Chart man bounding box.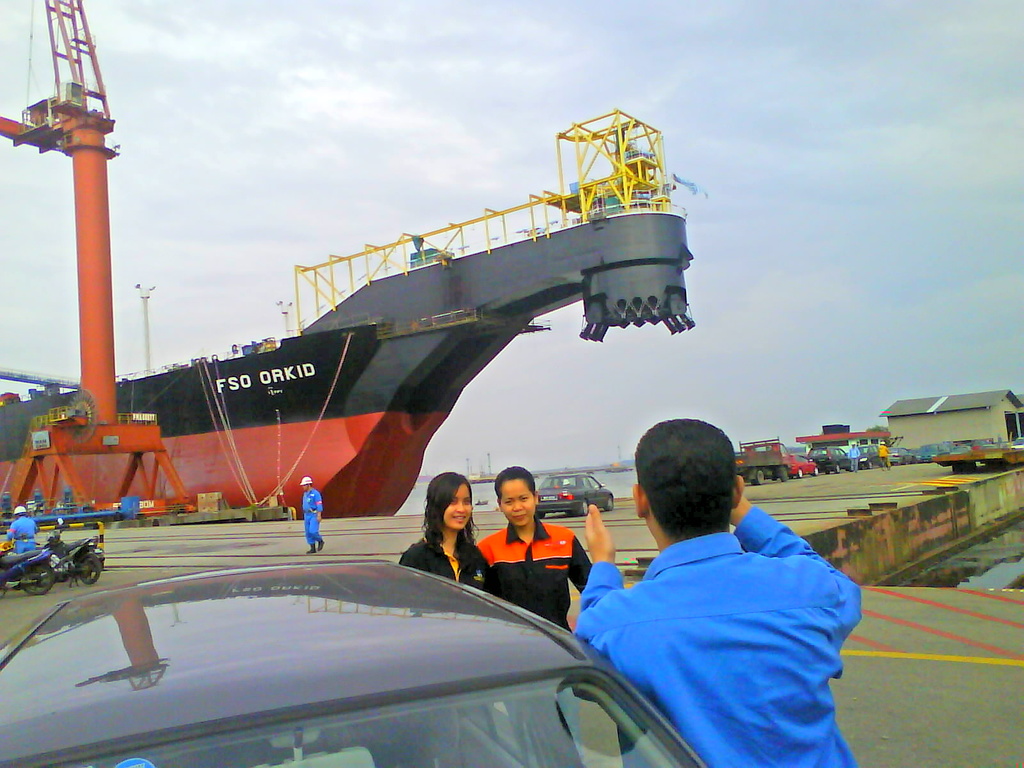
Charted: crop(878, 441, 892, 470).
